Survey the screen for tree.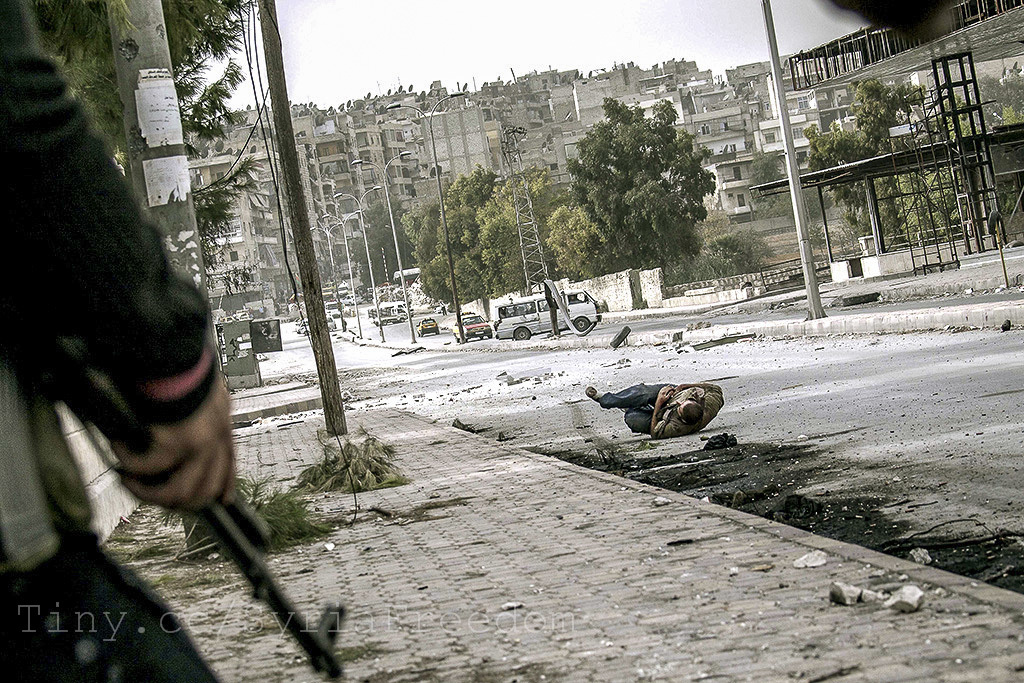
Survey found: locate(800, 73, 1023, 262).
